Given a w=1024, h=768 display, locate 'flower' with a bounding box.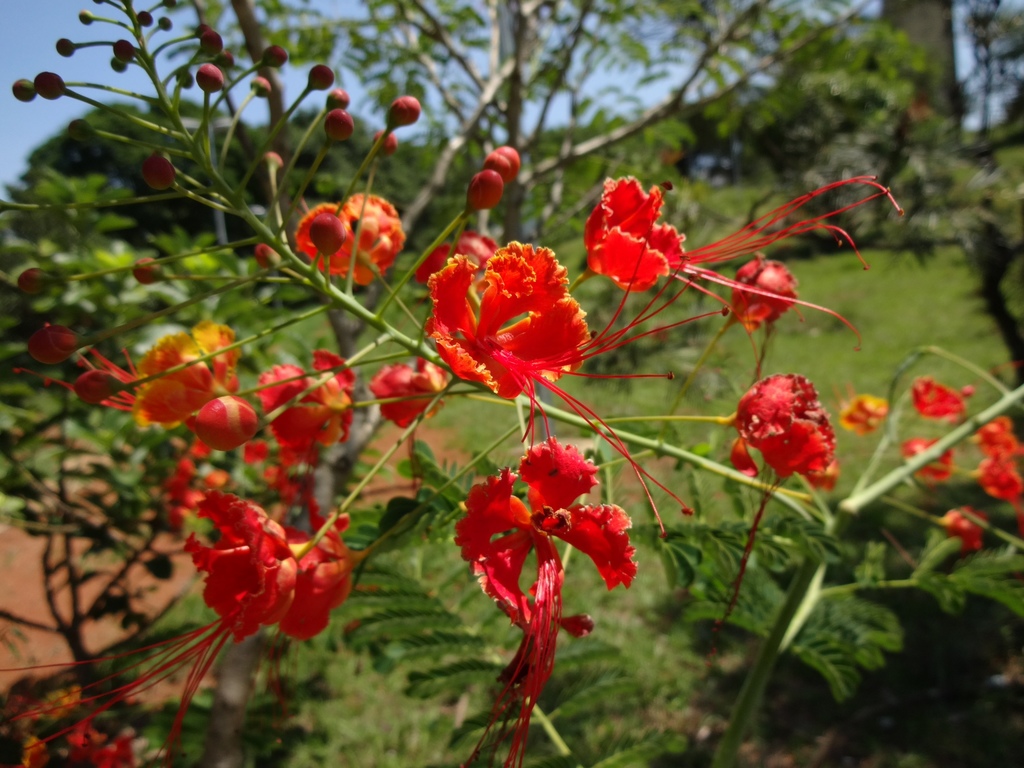
Located: rect(467, 172, 501, 218).
